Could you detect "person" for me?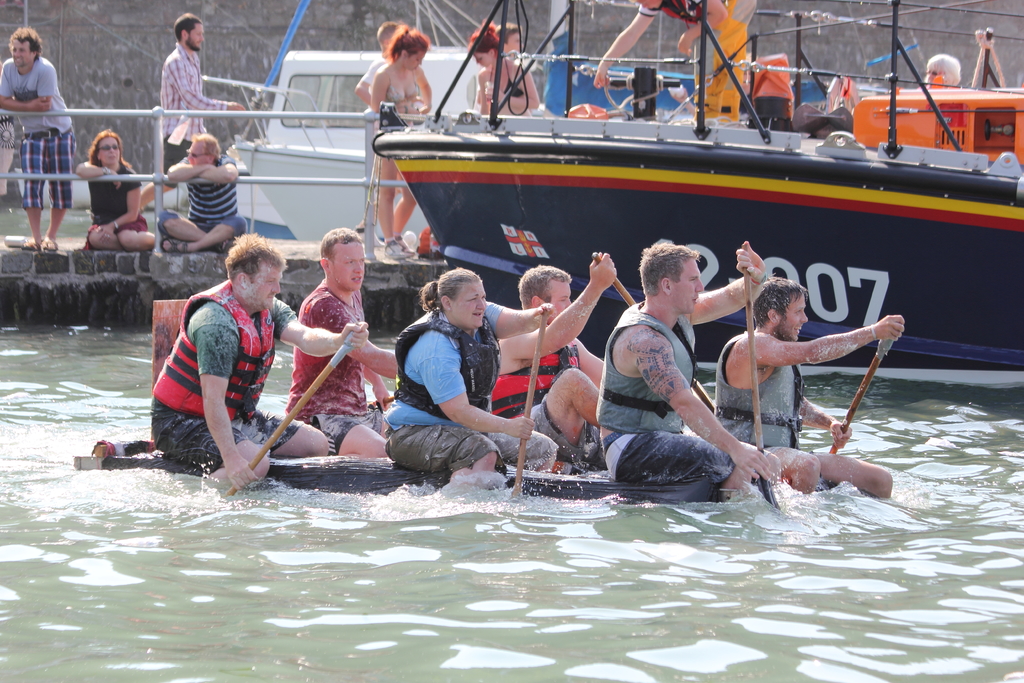
Detection result: (left=0, top=28, right=79, bottom=252).
